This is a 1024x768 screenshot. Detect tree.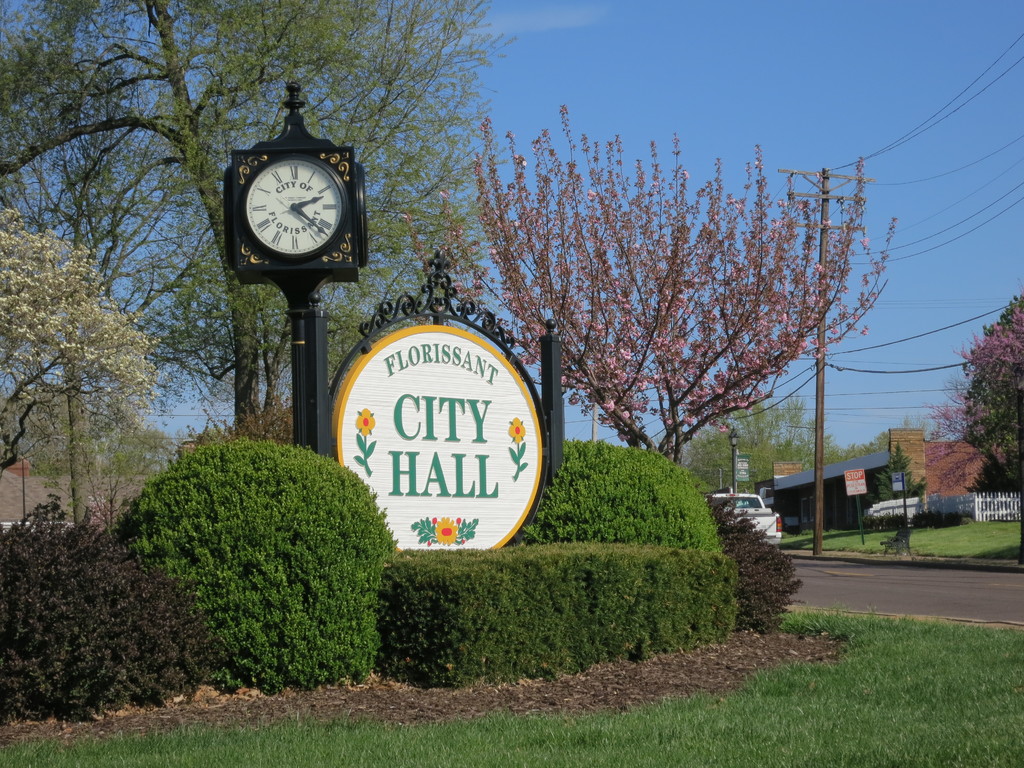
{"left": 0, "top": 0, "right": 534, "bottom": 427}.
